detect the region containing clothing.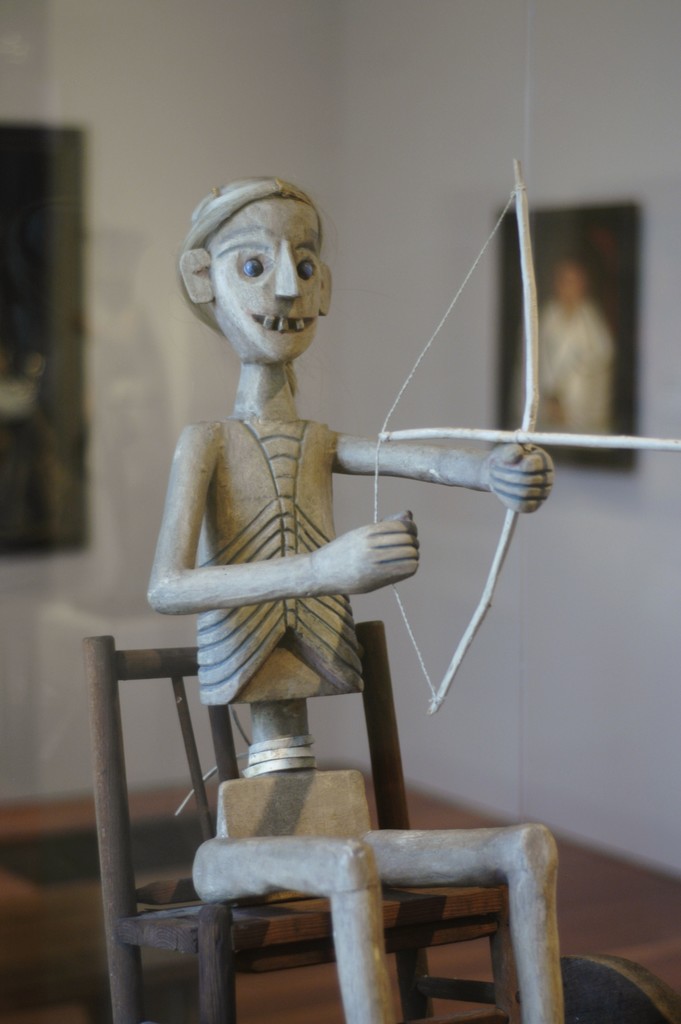
(x1=195, y1=410, x2=361, y2=705).
